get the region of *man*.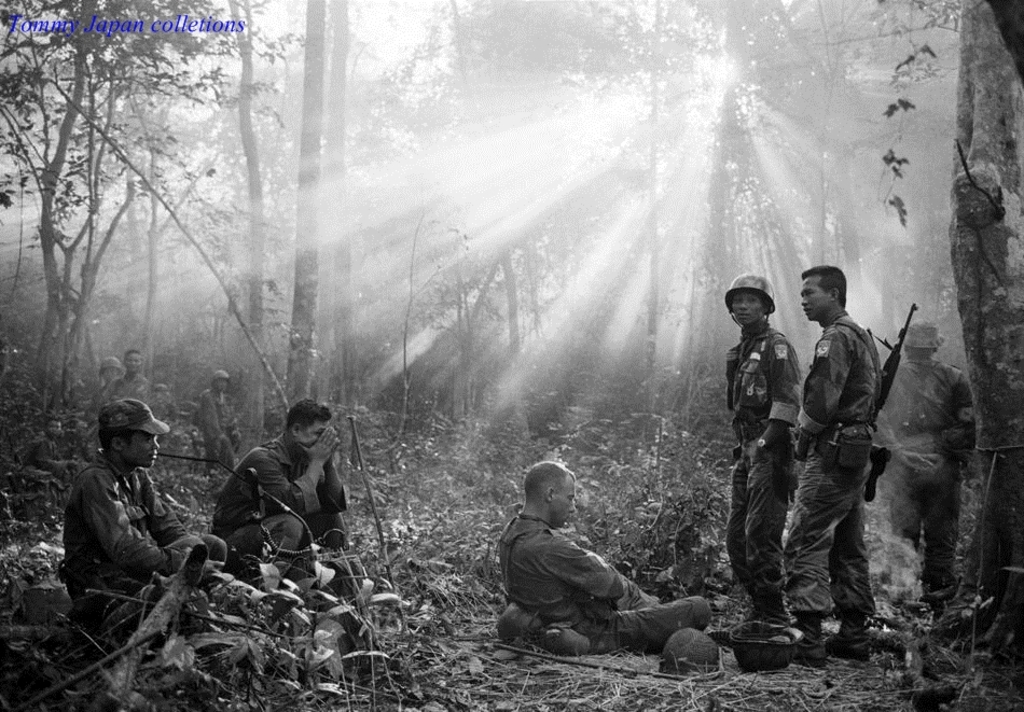
<region>192, 382, 355, 569</region>.
